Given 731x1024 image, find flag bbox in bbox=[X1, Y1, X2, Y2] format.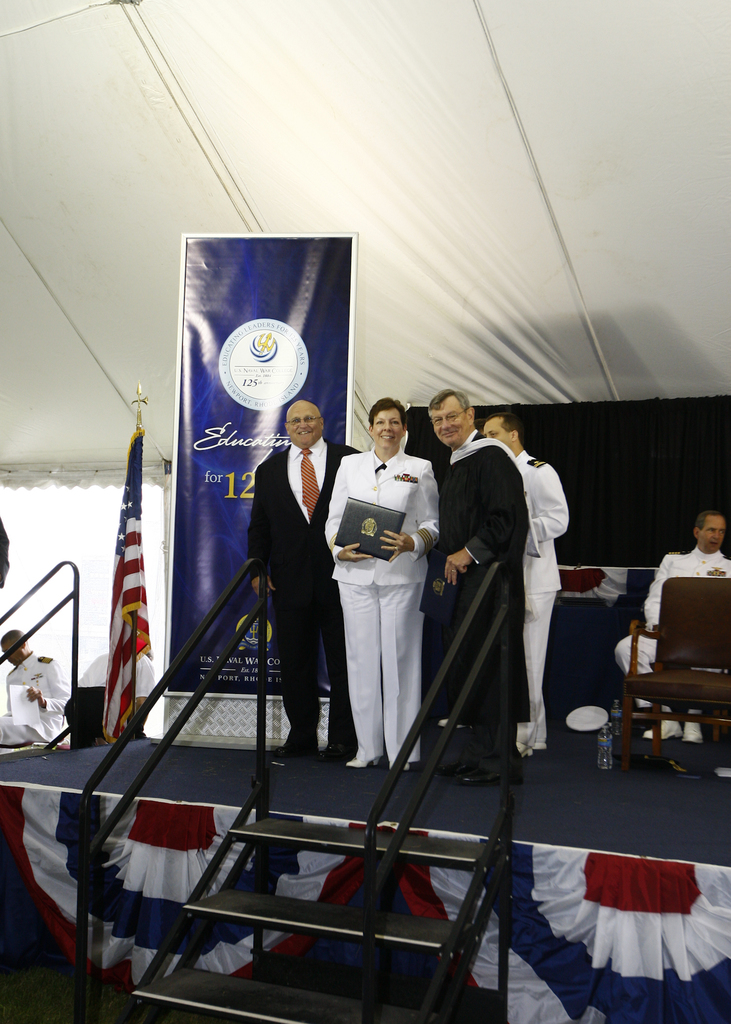
bbox=[544, 564, 663, 655].
